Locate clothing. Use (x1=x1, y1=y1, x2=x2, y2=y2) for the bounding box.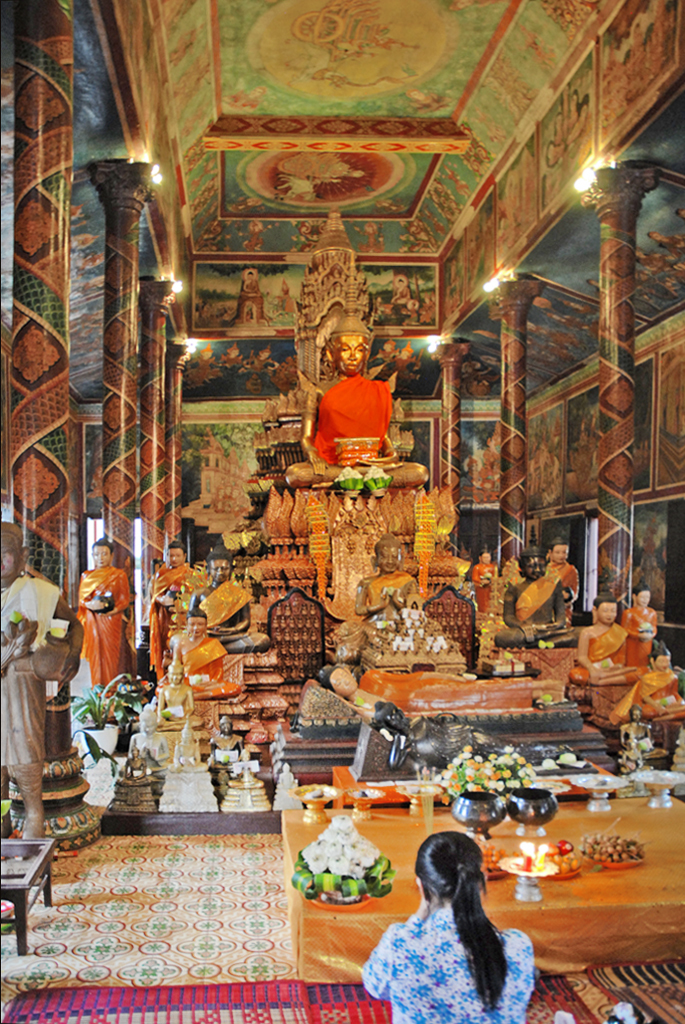
(x1=552, y1=560, x2=580, y2=599).
